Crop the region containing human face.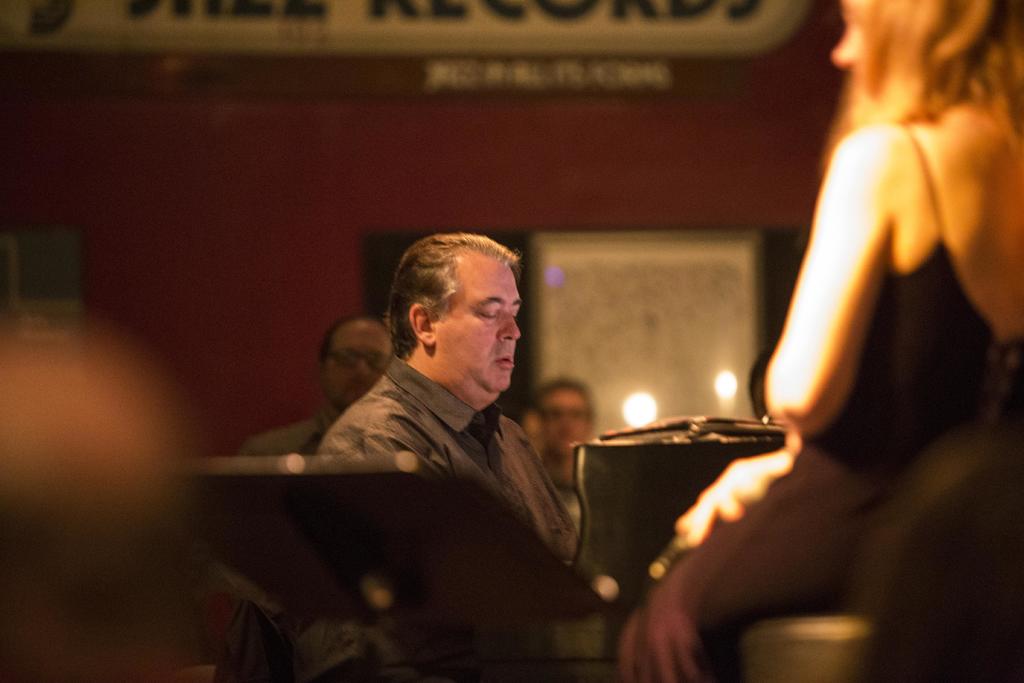
Crop region: (left=541, top=391, right=589, bottom=454).
